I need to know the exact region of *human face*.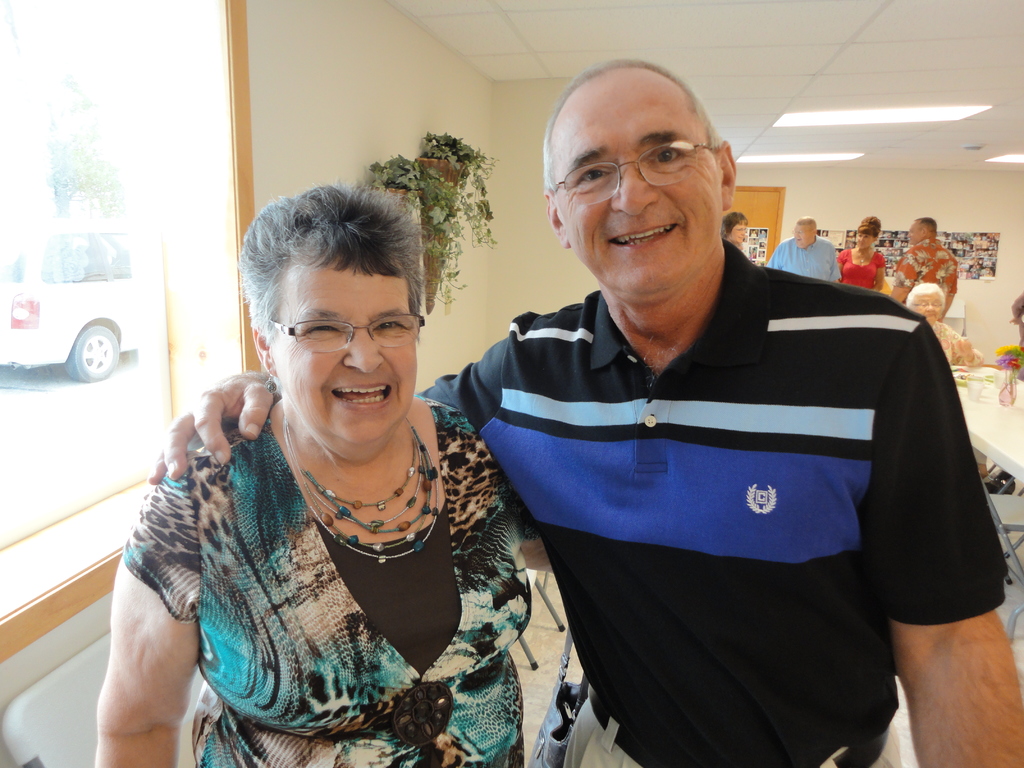
Region: x1=282, y1=260, x2=420, y2=446.
